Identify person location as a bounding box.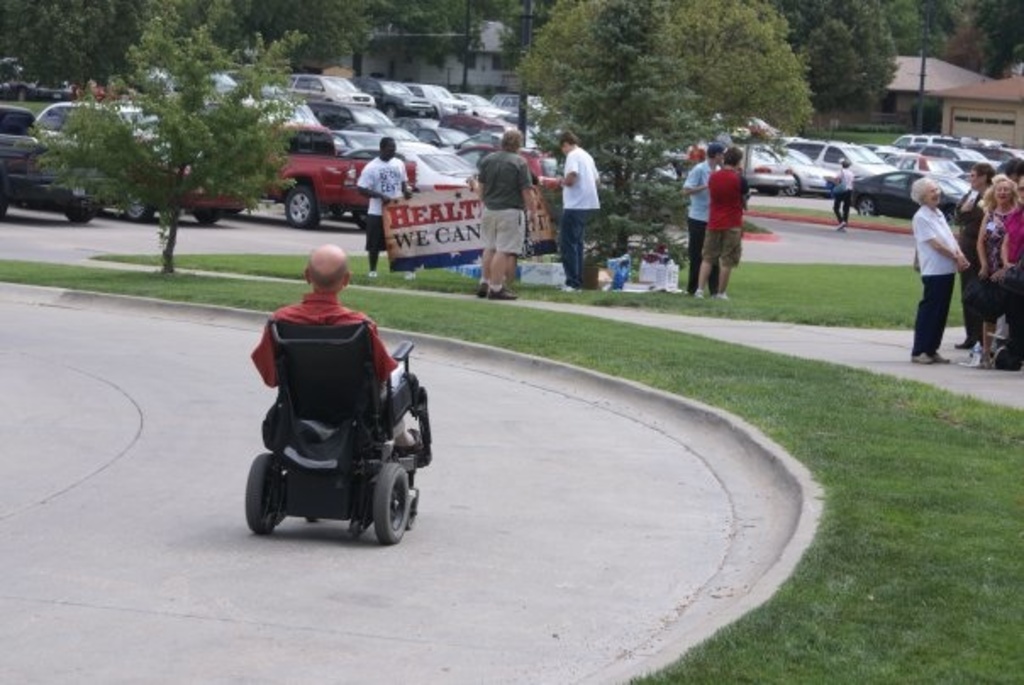
[x1=354, y1=134, x2=419, y2=276].
